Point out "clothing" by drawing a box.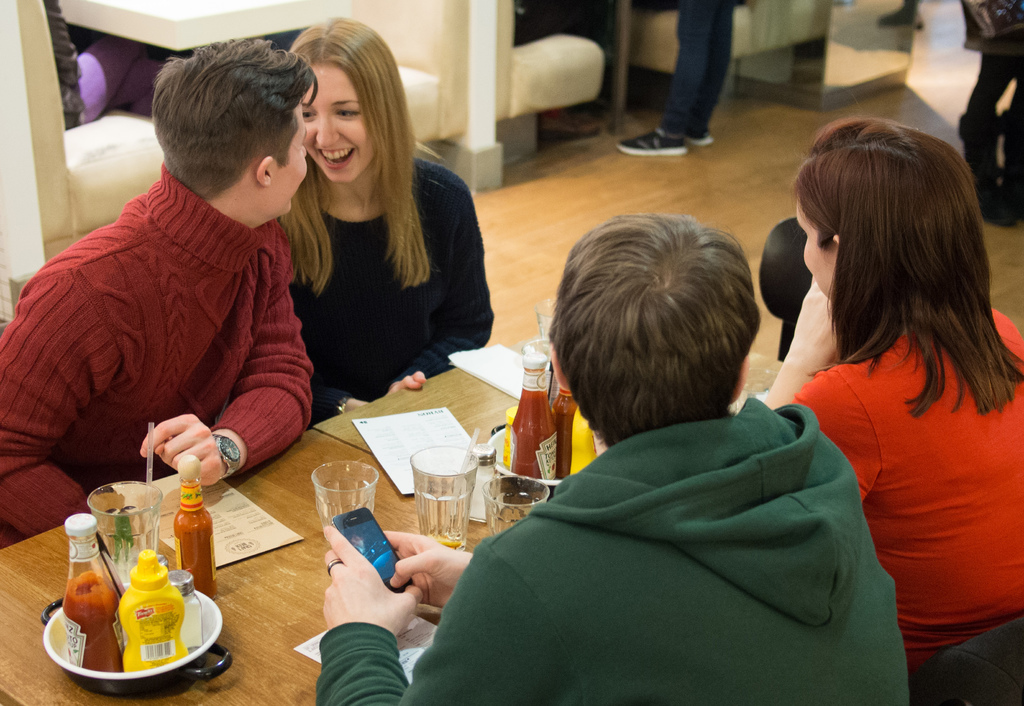
bbox=[0, 161, 323, 550].
